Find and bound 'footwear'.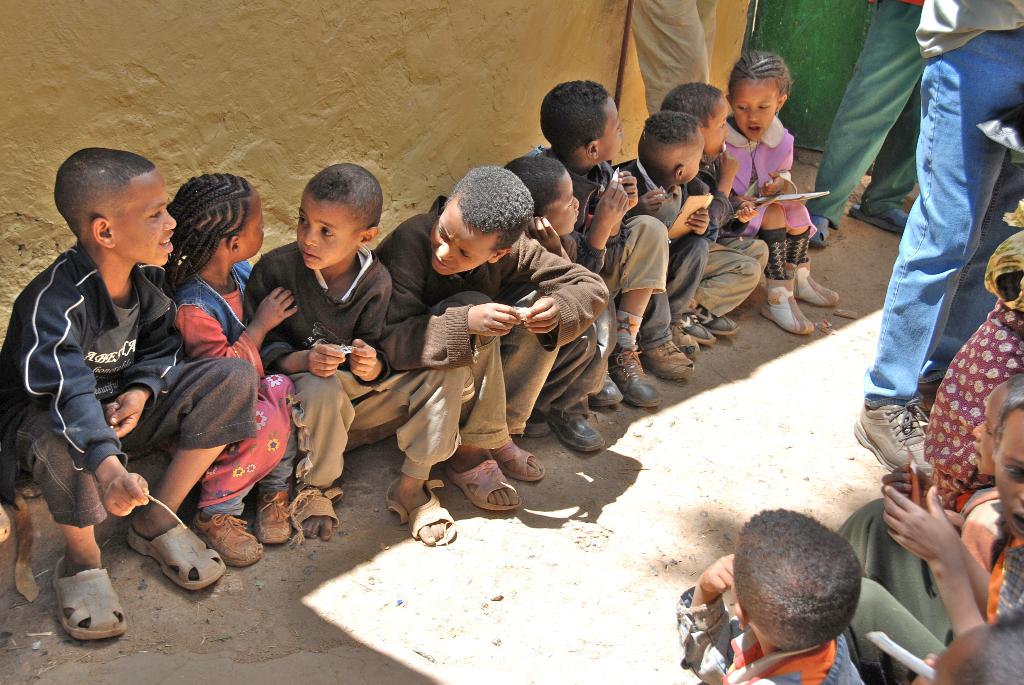
Bound: select_region(680, 307, 714, 345).
